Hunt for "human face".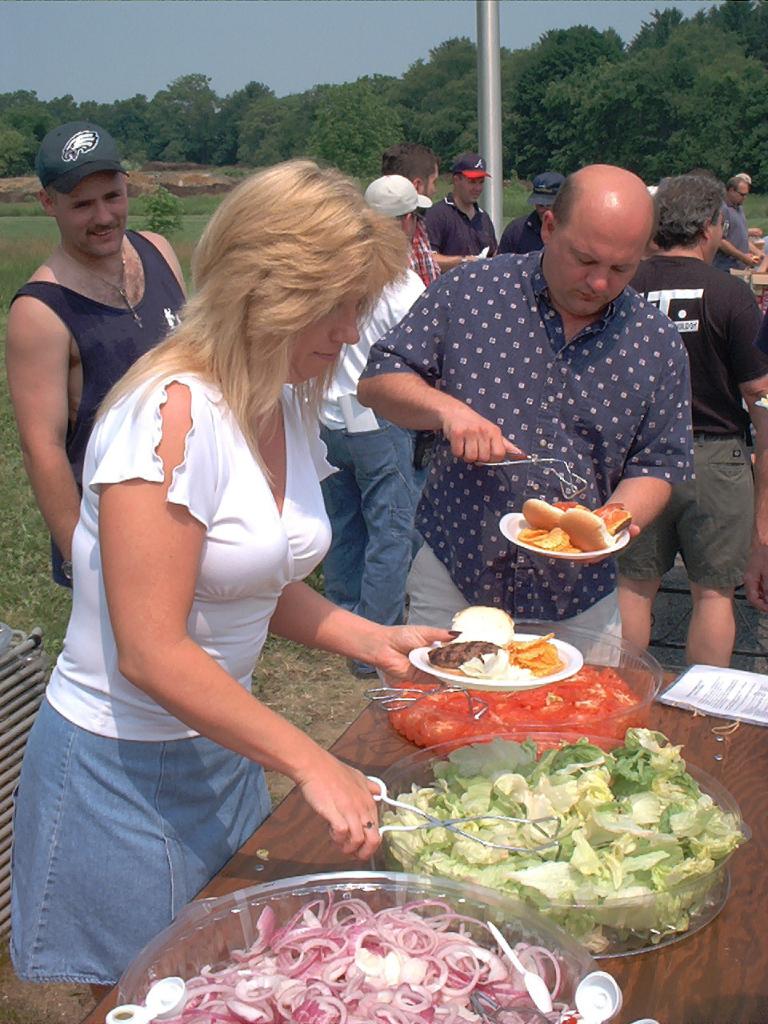
Hunted down at 48, 169, 123, 251.
